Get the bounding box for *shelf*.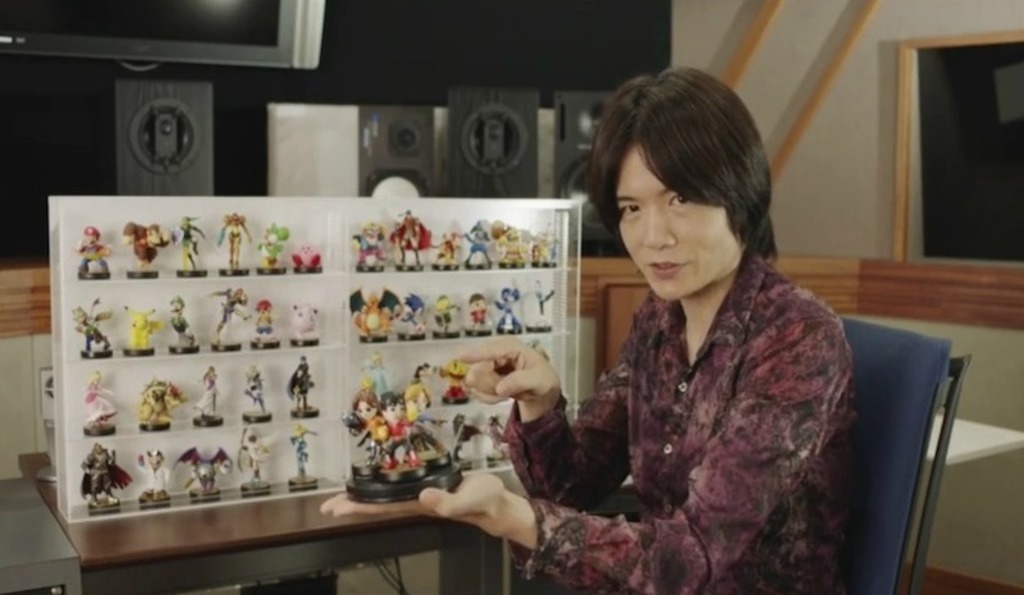
[73,280,326,360].
